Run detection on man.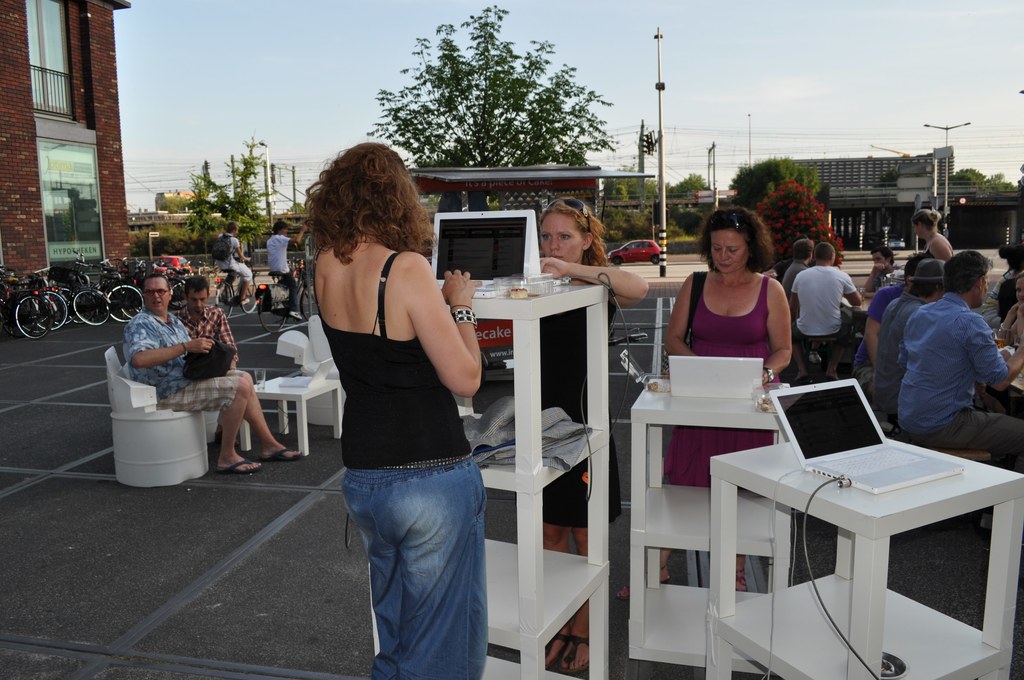
Result: [left=871, top=255, right=918, bottom=375].
